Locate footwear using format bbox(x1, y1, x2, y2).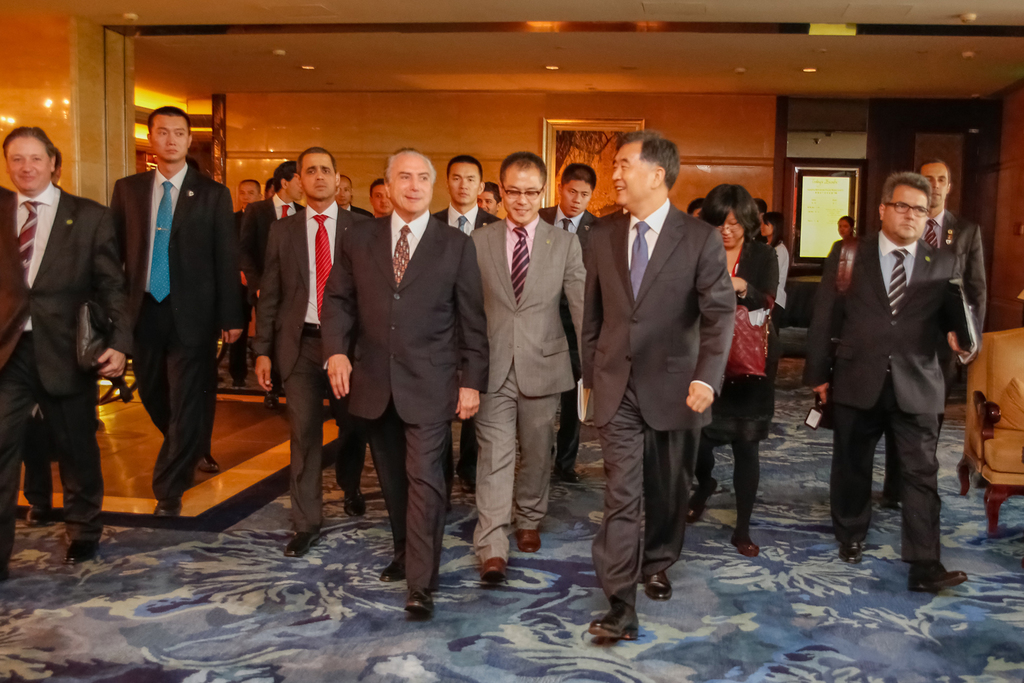
bbox(263, 397, 284, 411).
